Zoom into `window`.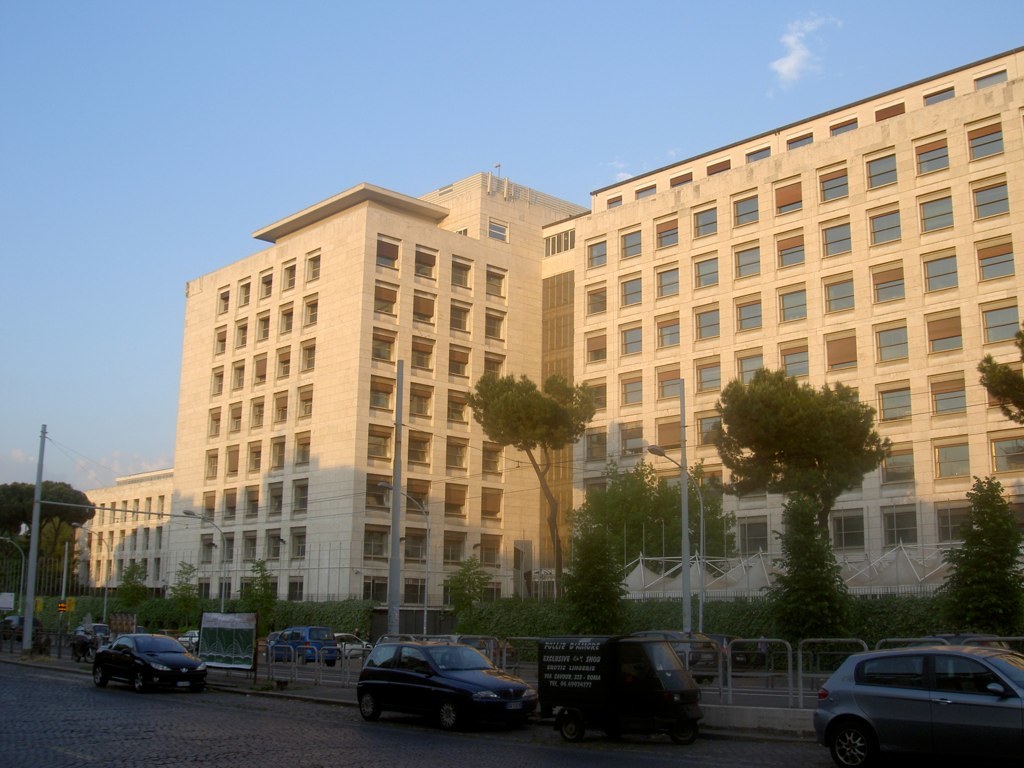
Zoom target: 373 327 398 361.
